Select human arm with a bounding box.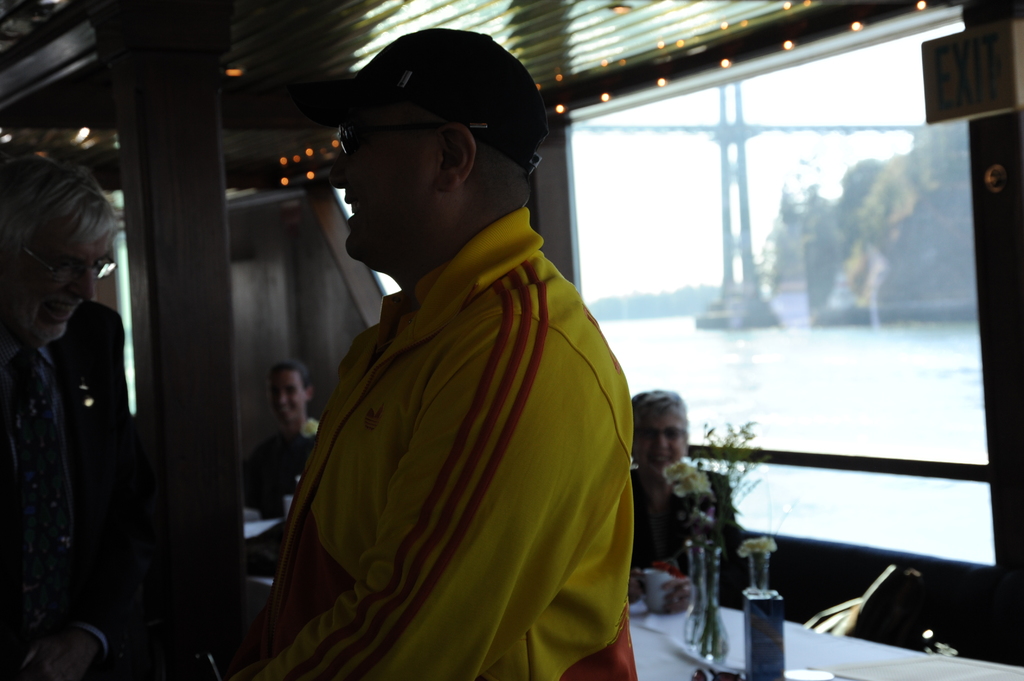
270, 332, 656, 680.
